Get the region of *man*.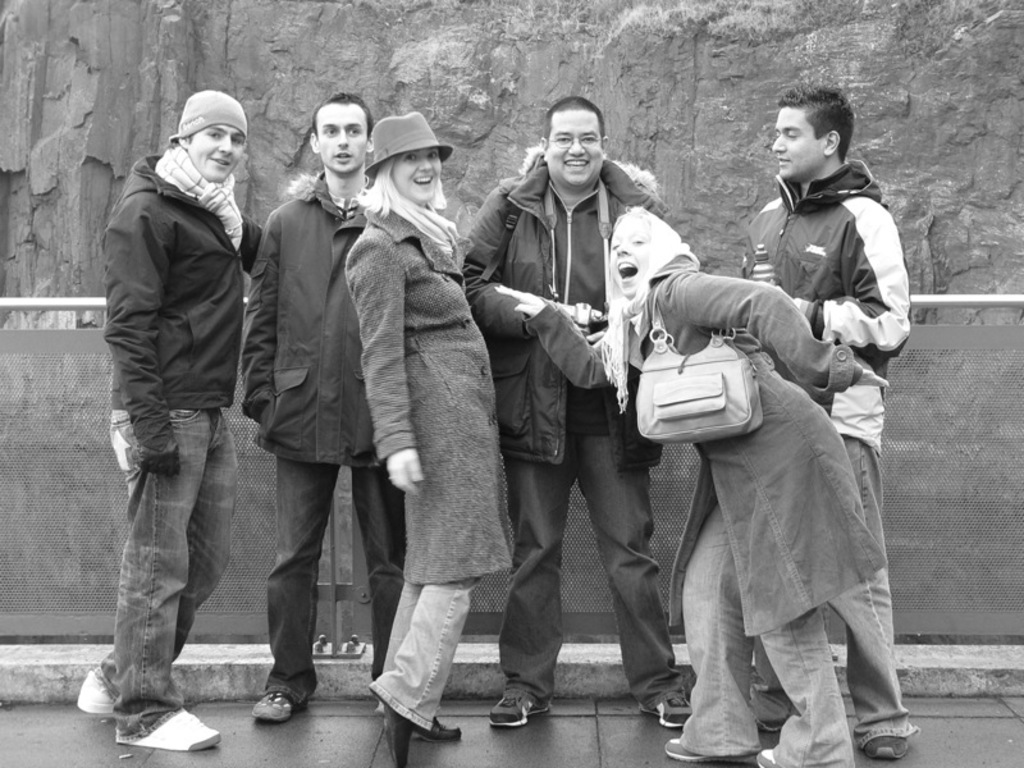
rect(79, 83, 278, 733).
